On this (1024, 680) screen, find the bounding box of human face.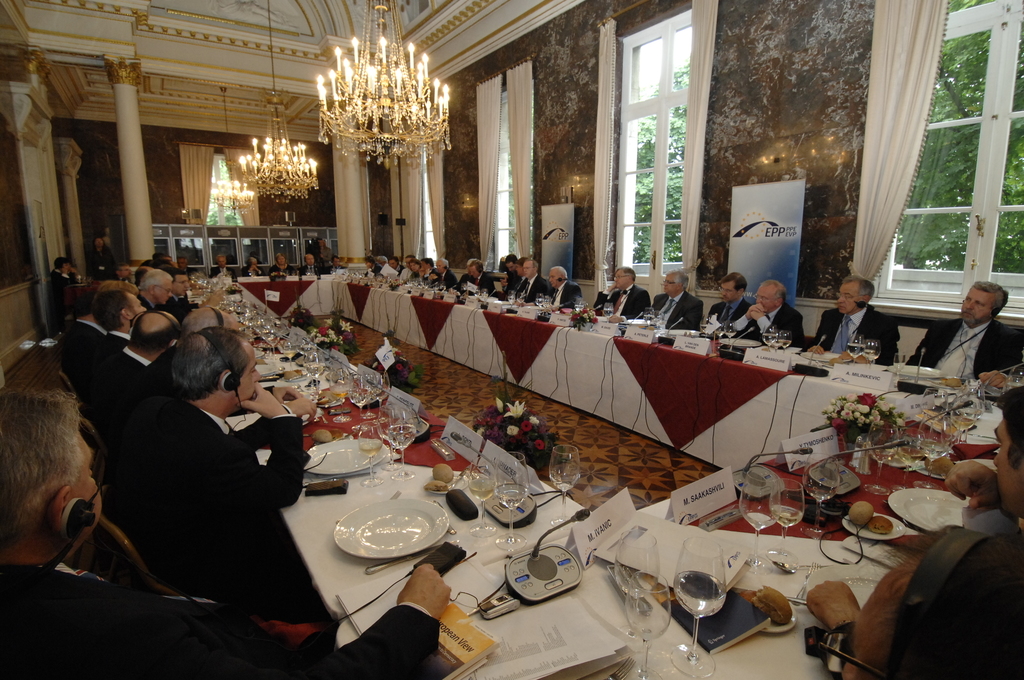
Bounding box: x1=614 y1=271 x2=630 y2=287.
